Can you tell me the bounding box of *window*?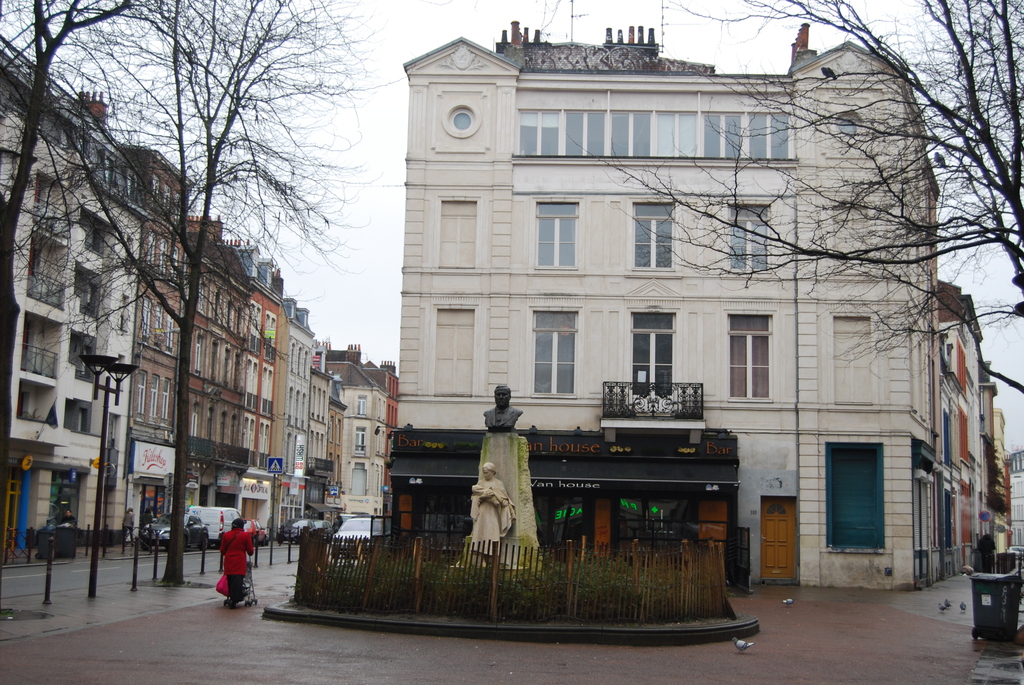
<region>124, 235, 132, 271</region>.
